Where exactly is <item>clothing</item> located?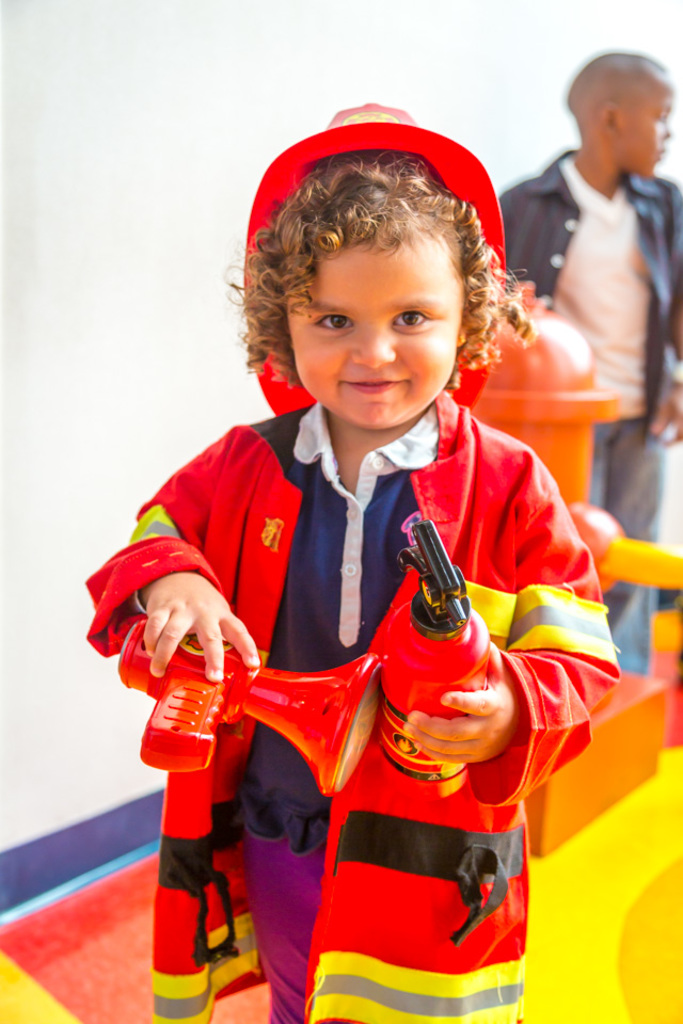
Its bounding box is {"left": 143, "top": 327, "right": 593, "bottom": 991}.
